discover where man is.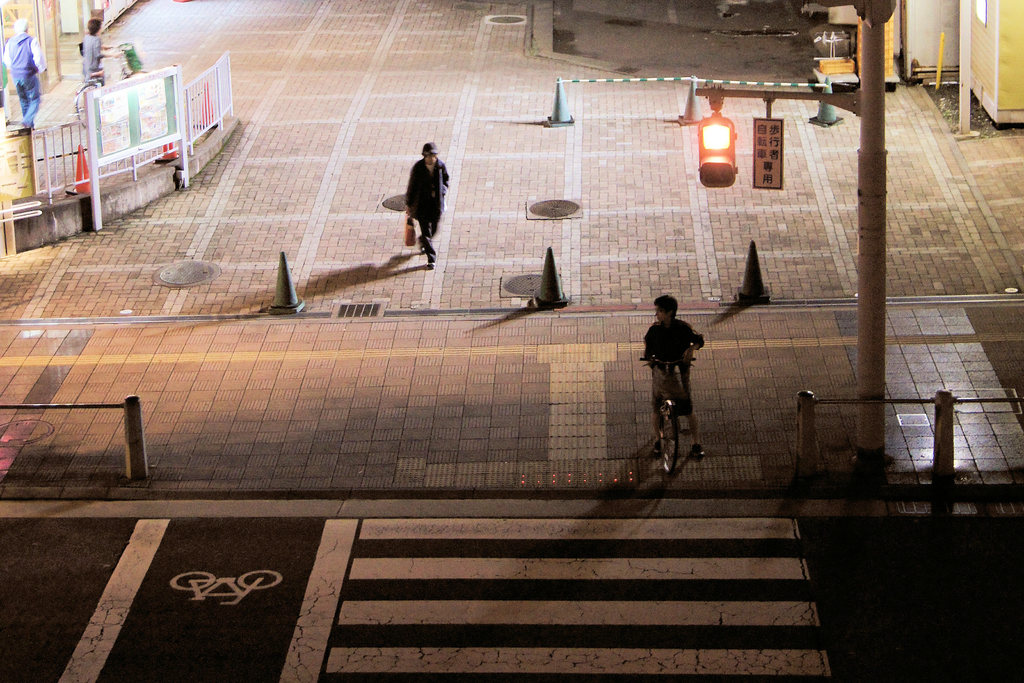
Discovered at [x1=3, y1=15, x2=45, y2=132].
